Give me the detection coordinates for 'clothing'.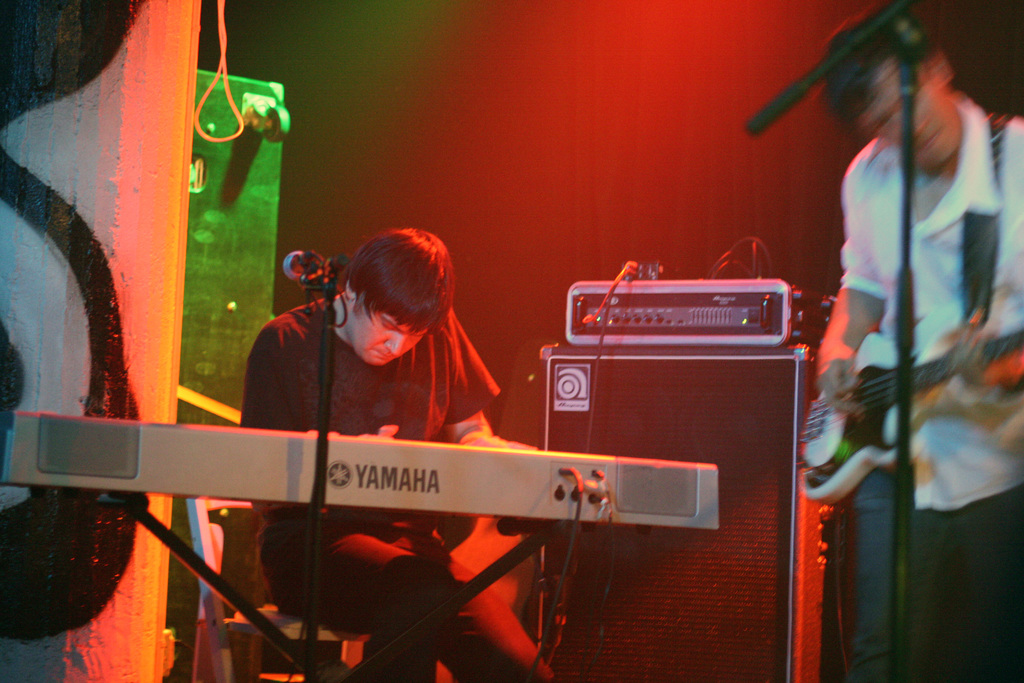
box=[207, 261, 522, 564].
